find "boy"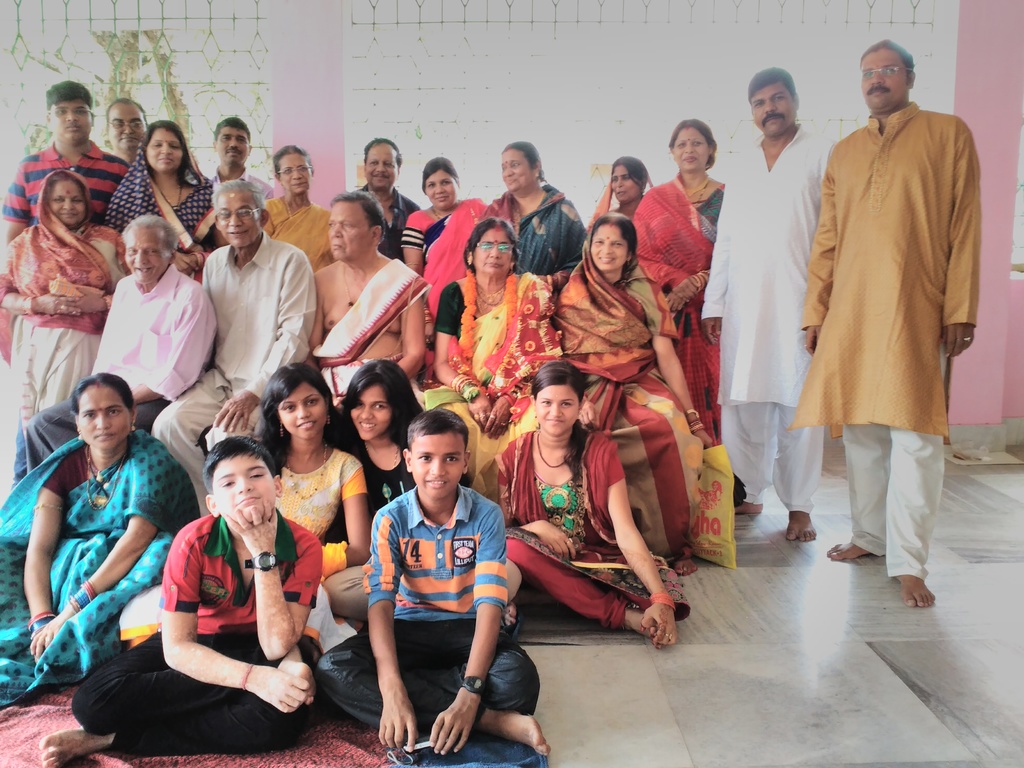
bbox(31, 434, 335, 767)
